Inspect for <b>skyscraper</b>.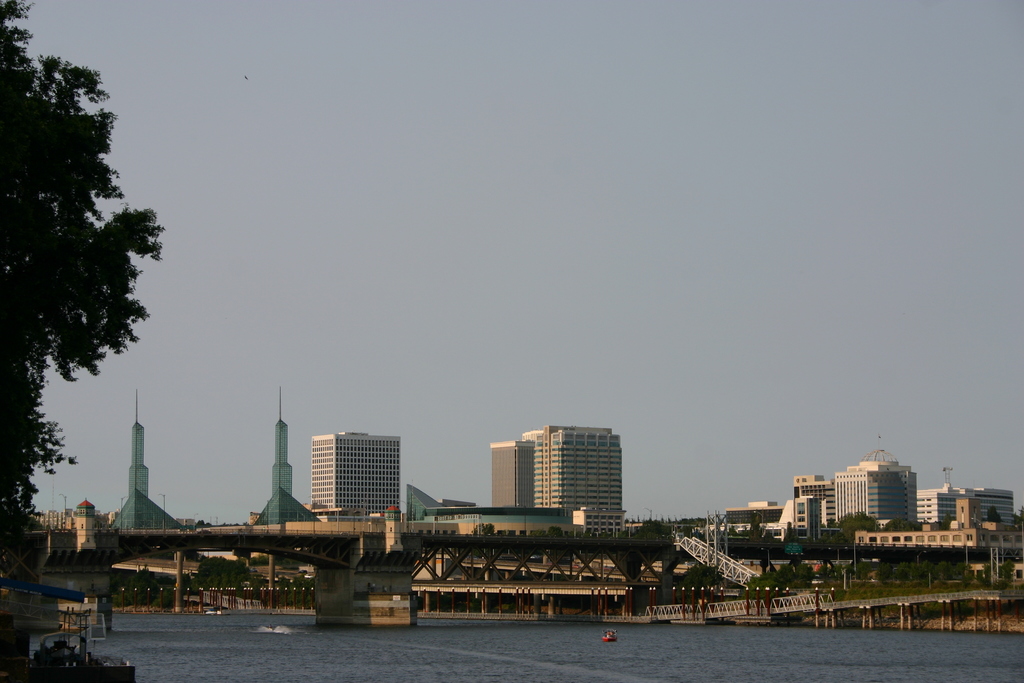
Inspection: box(309, 429, 406, 520).
